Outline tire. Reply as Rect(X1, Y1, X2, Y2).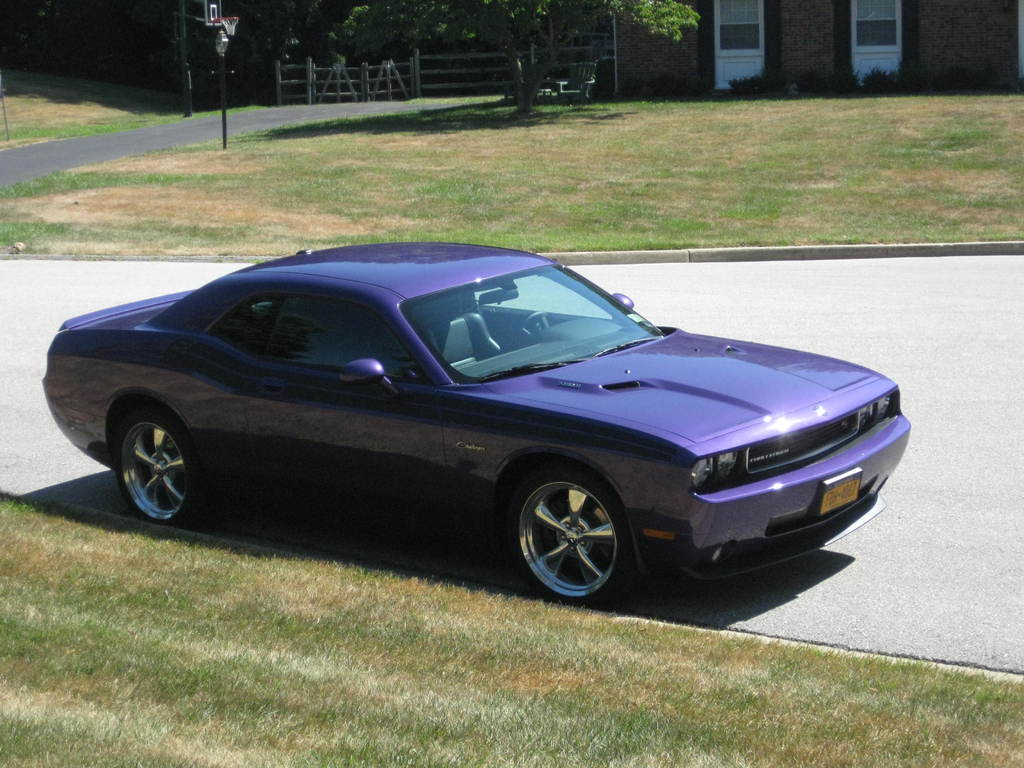
Rect(502, 461, 634, 609).
